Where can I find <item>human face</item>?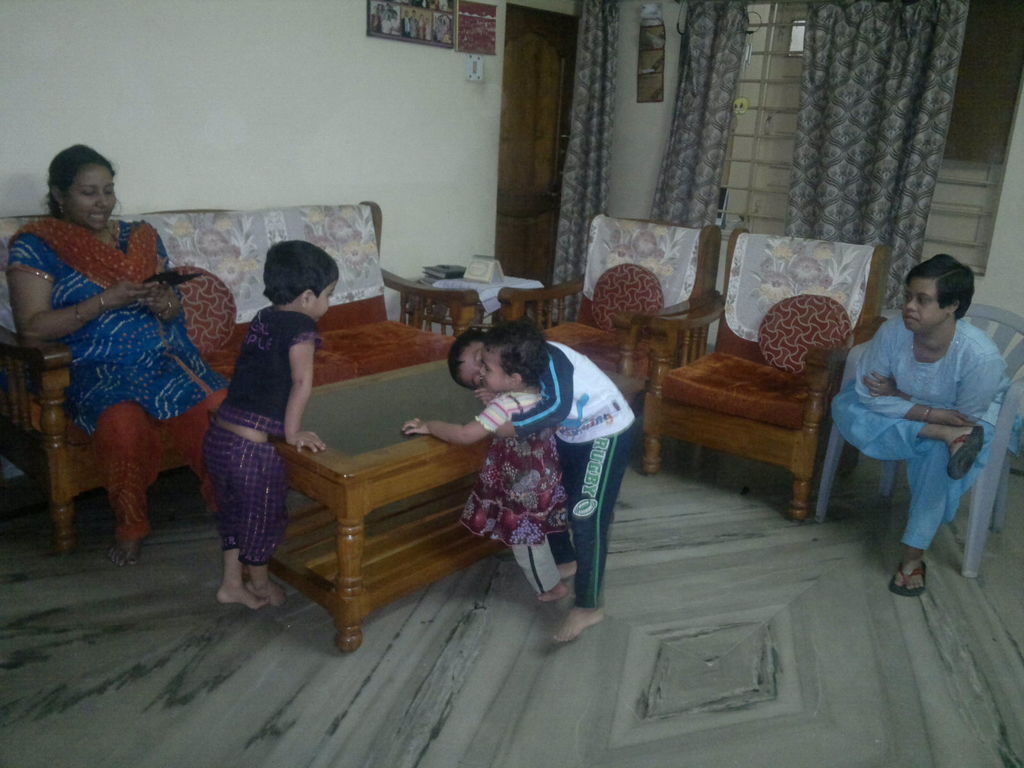
You can find it at (65,162,118,237).
